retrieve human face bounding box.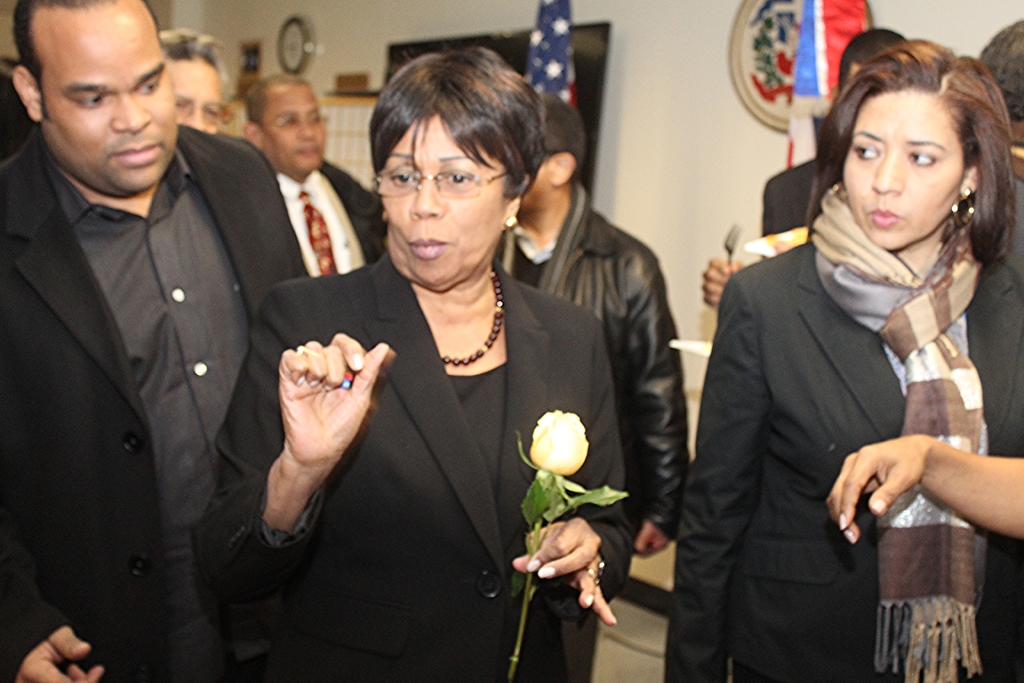
Bounding box: bbox=(33, 0, 176, 189).
